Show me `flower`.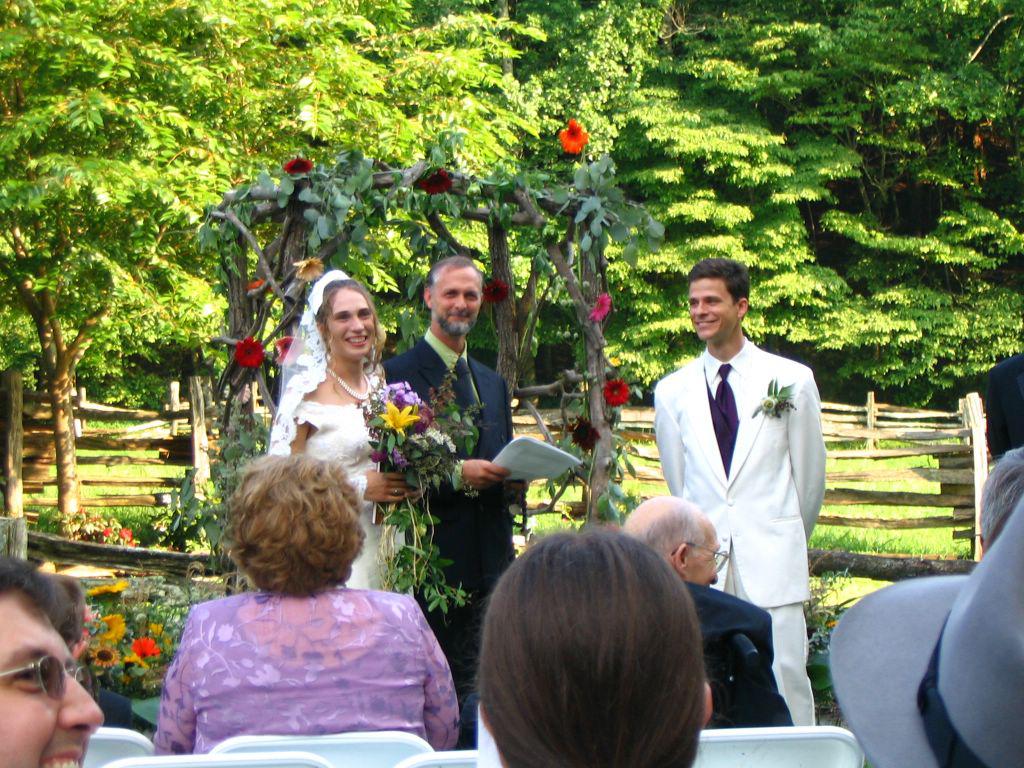
`flower` is here: left=283, top=155, right=318, bottom=168.
